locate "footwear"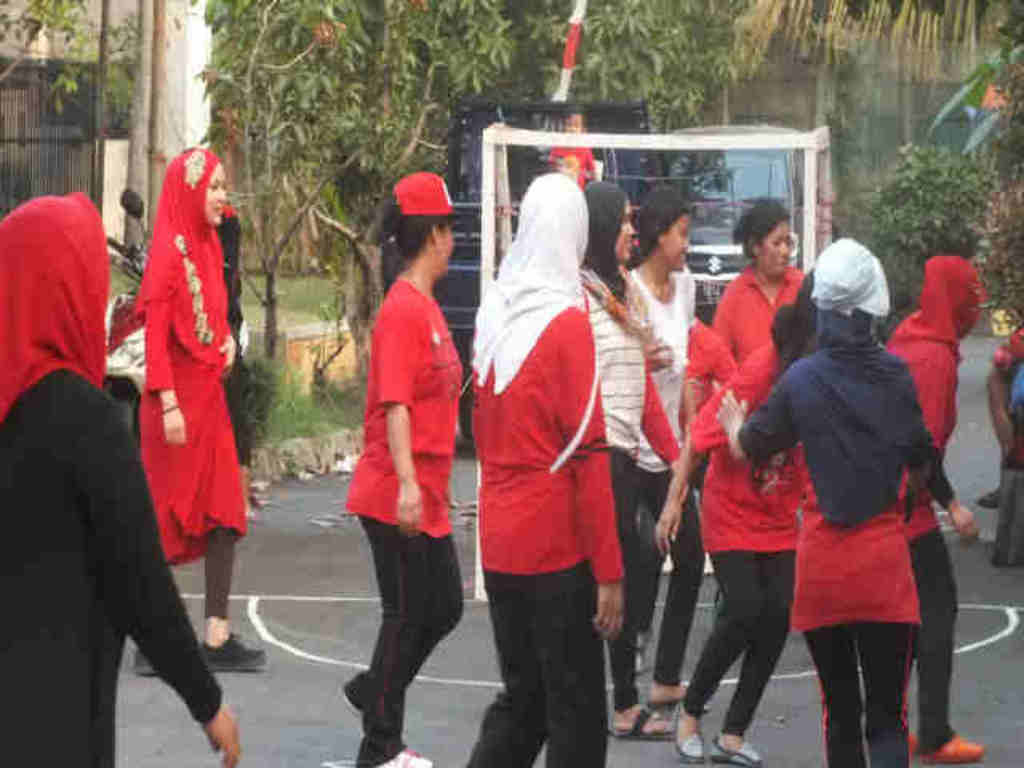
locate(130, 645, 163, 678)
